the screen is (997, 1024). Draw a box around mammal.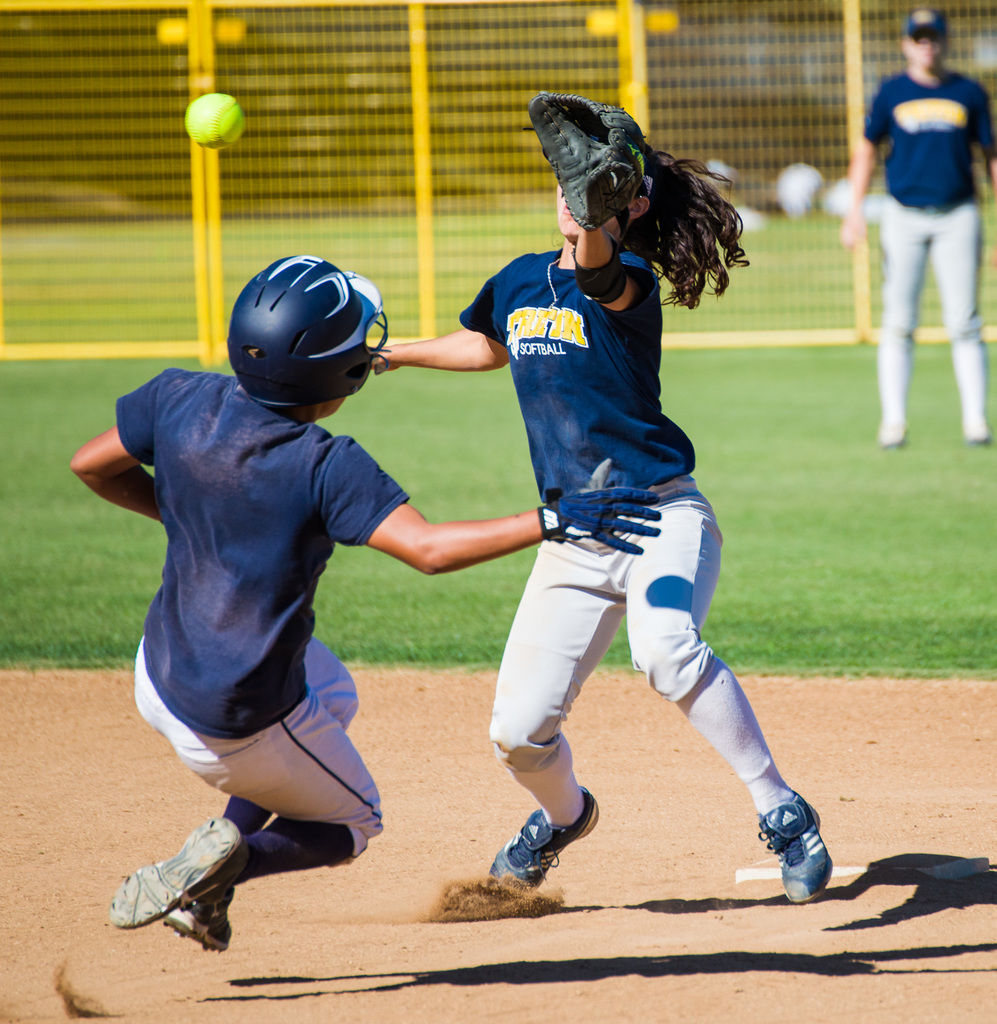
detection(834, 6, 996, 442).
